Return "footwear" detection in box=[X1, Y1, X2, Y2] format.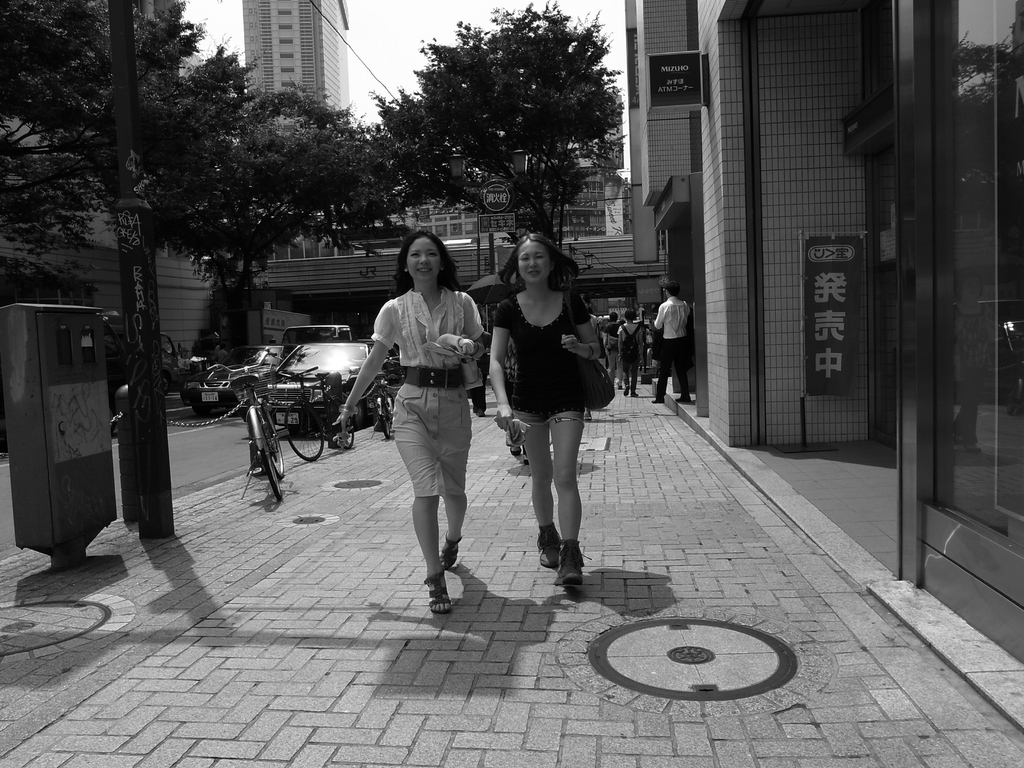
box=[625, 385, 630, 395].
